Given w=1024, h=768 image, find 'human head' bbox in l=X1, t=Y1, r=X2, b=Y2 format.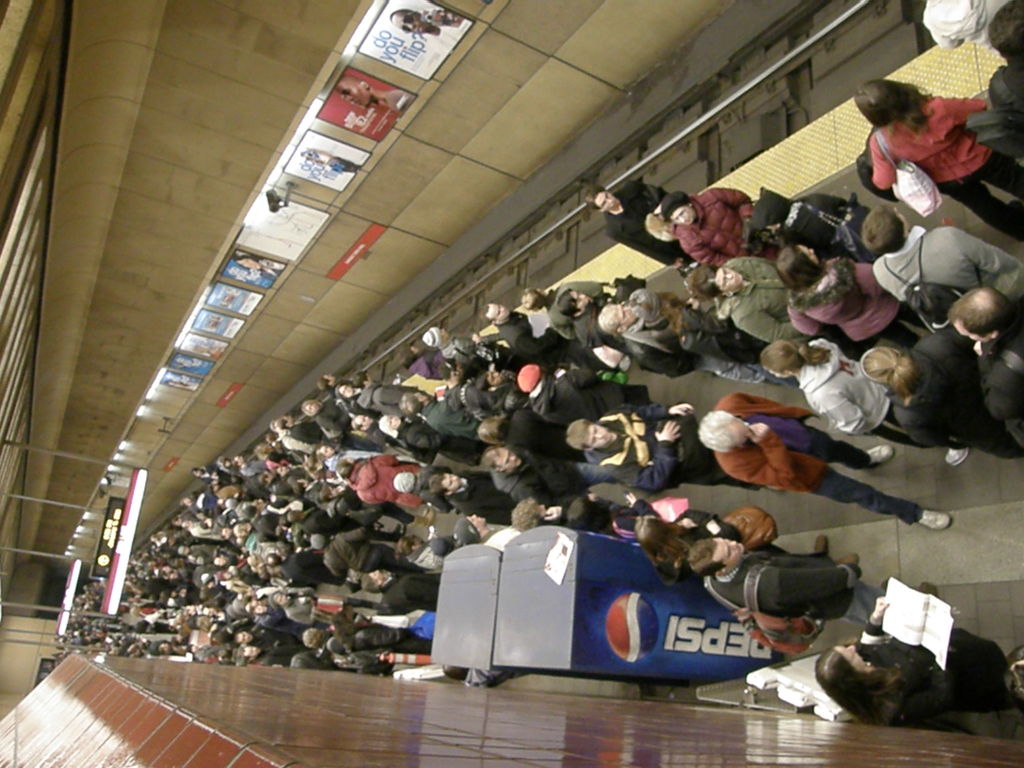
l=271, t=593, r=290, b=606.
